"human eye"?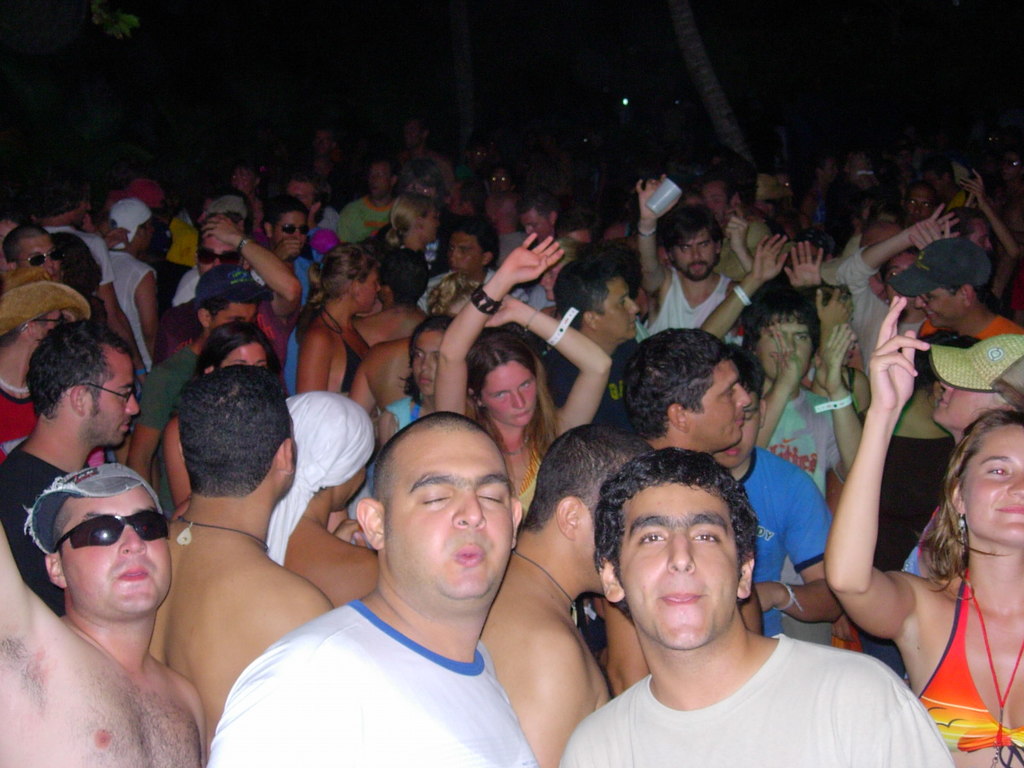
BBox(982, 463, 1012, 480)
